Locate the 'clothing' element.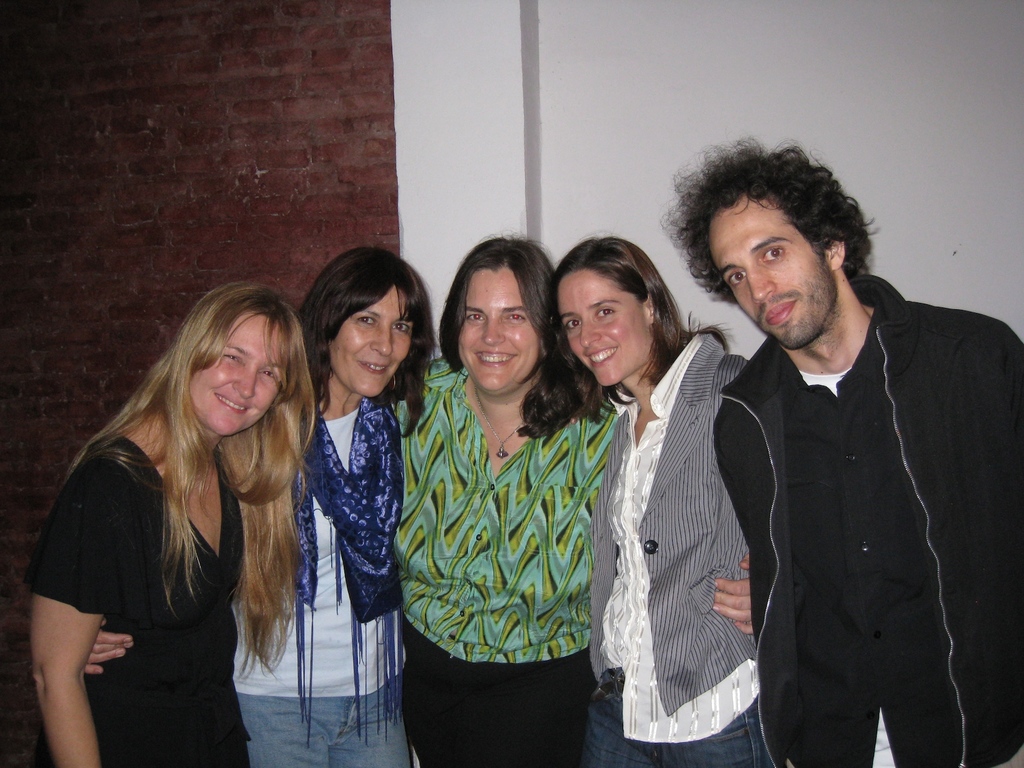
Element bbox: (586, 326, 779, 767).
